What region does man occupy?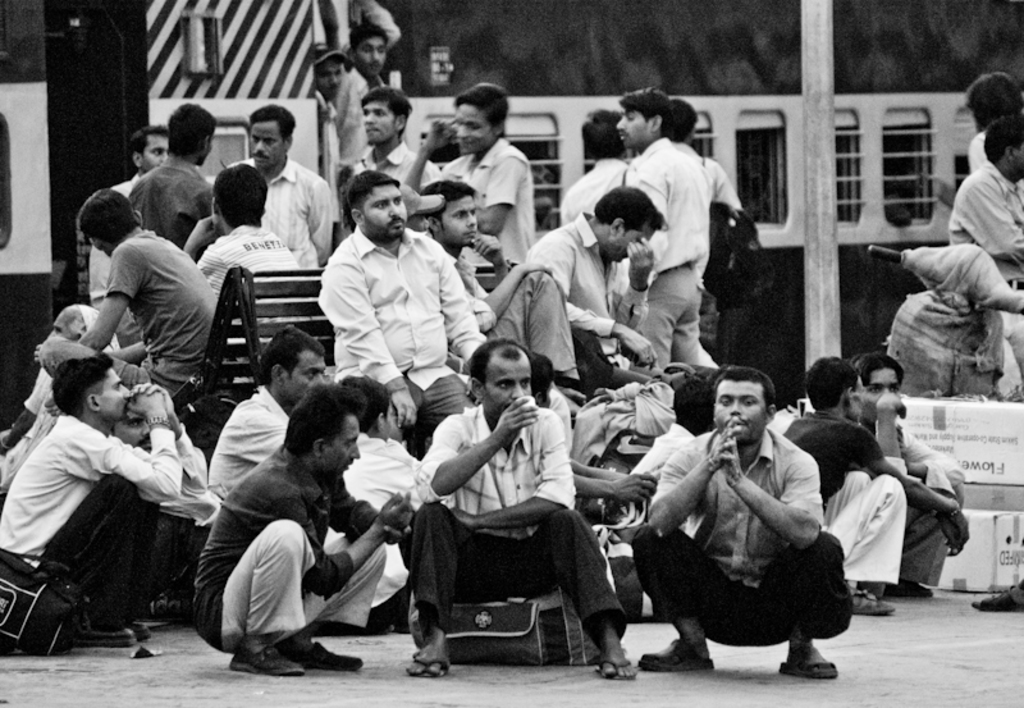
[351, 82, 439, 196].
